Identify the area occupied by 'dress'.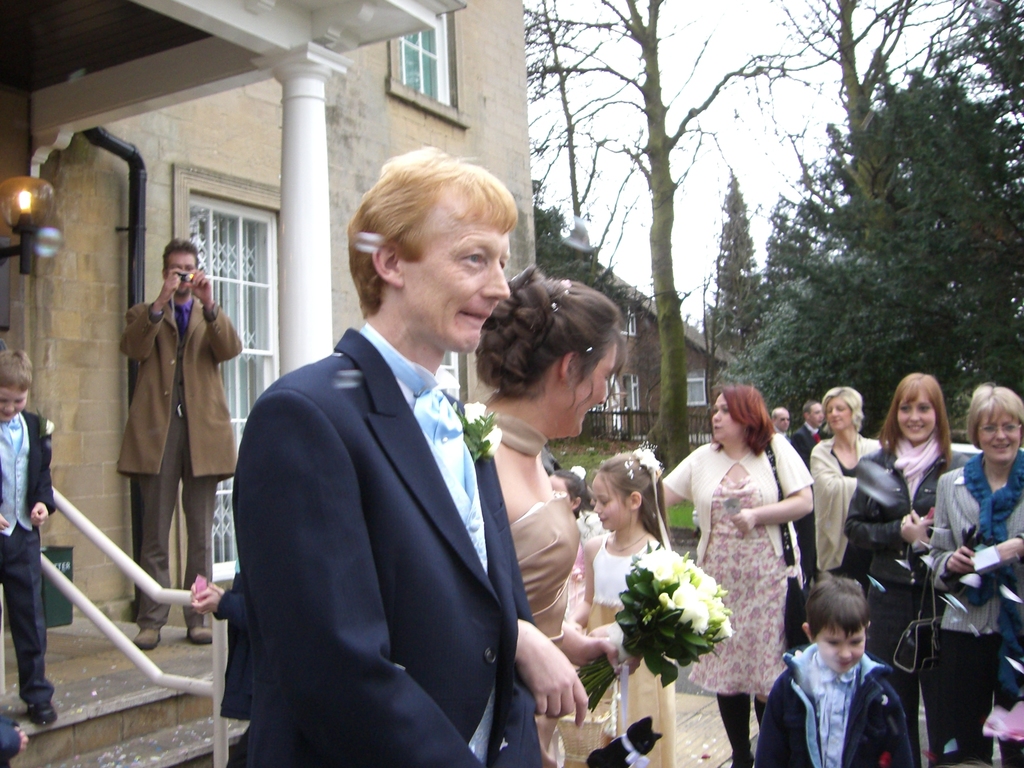
Area: (511,494,585,767).
